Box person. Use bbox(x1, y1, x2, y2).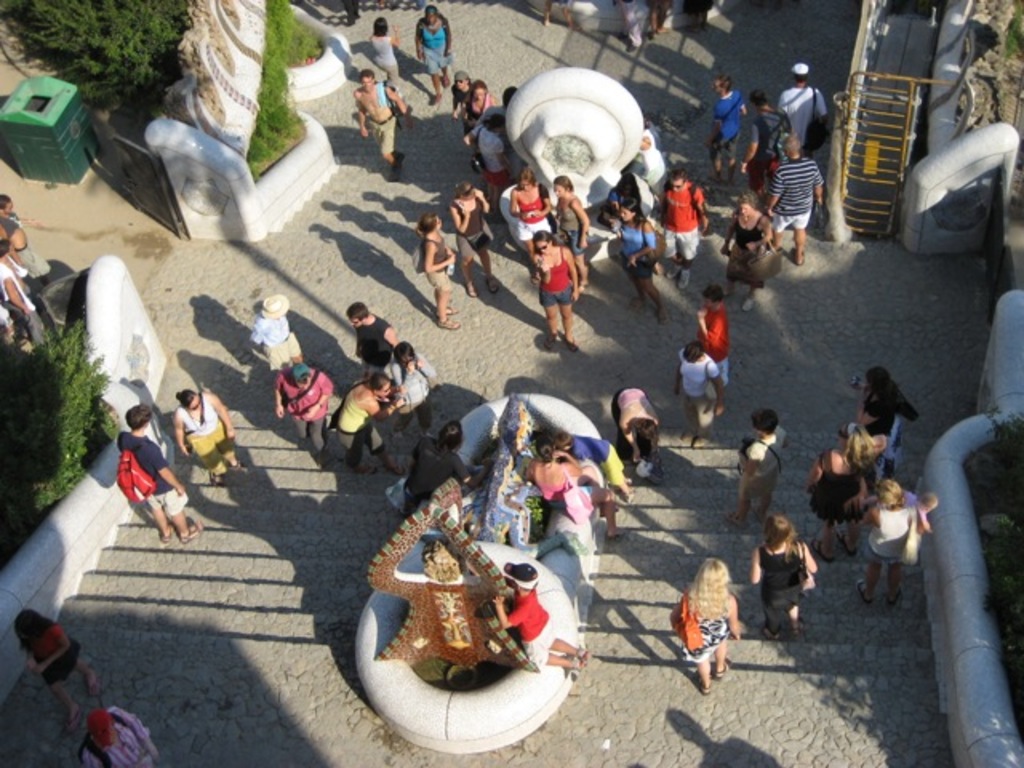
bbox(531, 229, 582, 352).
